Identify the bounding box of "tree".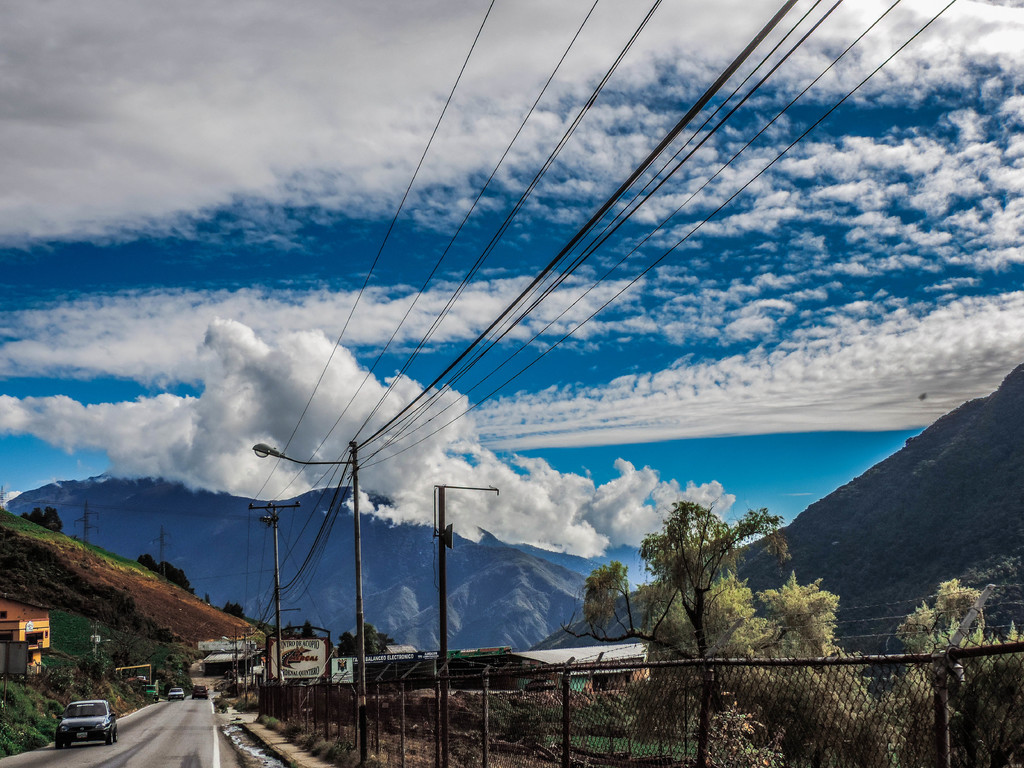
rect(136, 554, 191, 594).
